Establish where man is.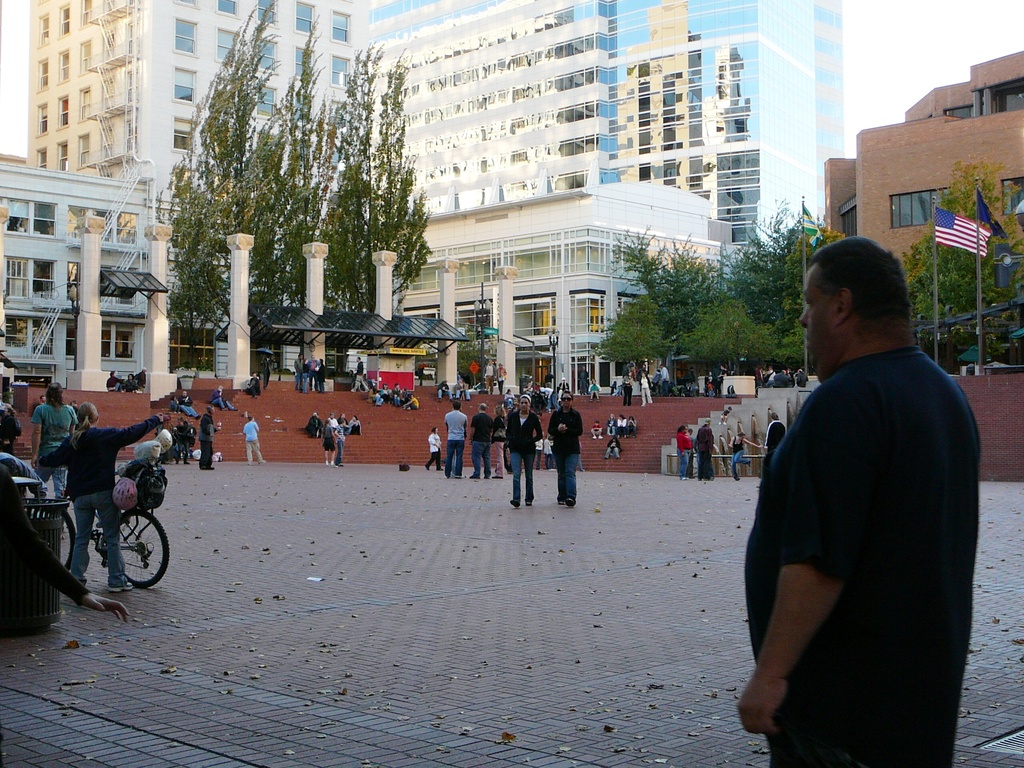
Established at [212,385,238,409].
